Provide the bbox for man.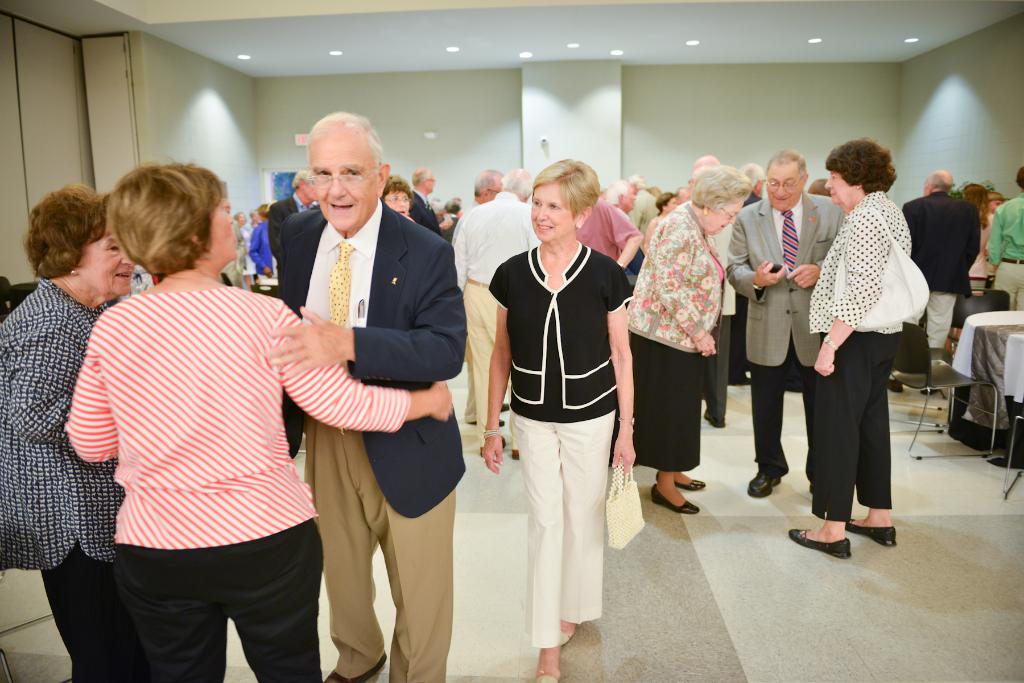
(left=807, top=179, right=831, bottom=195).
